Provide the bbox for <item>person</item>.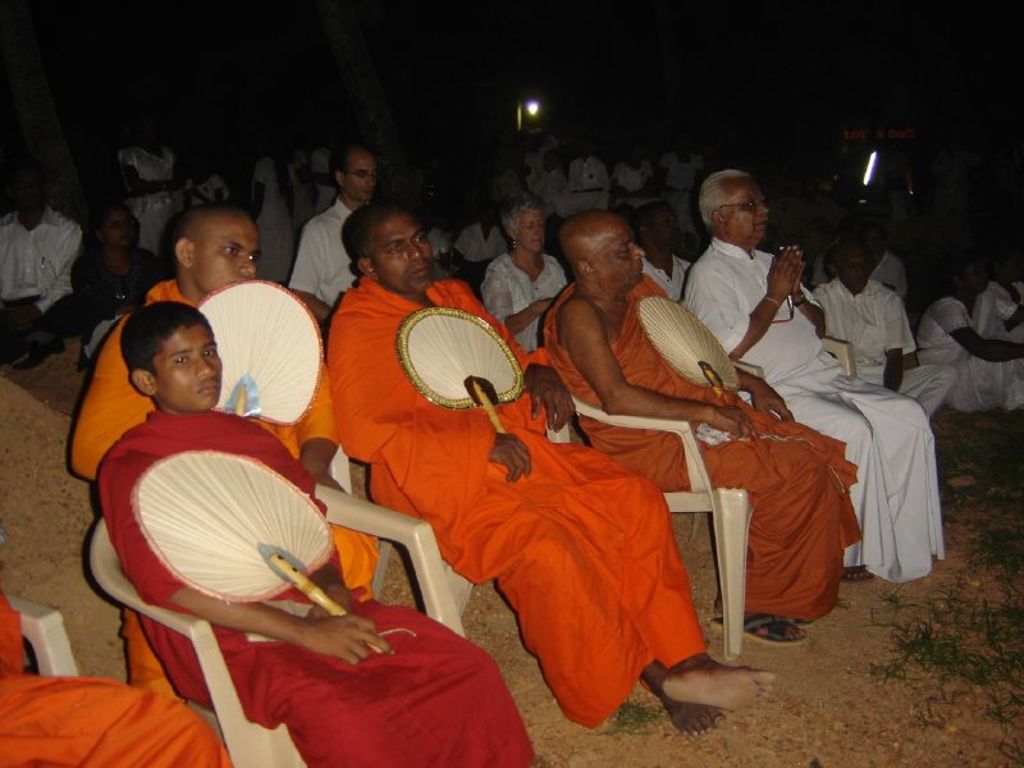
101, 329, 430, 726.
